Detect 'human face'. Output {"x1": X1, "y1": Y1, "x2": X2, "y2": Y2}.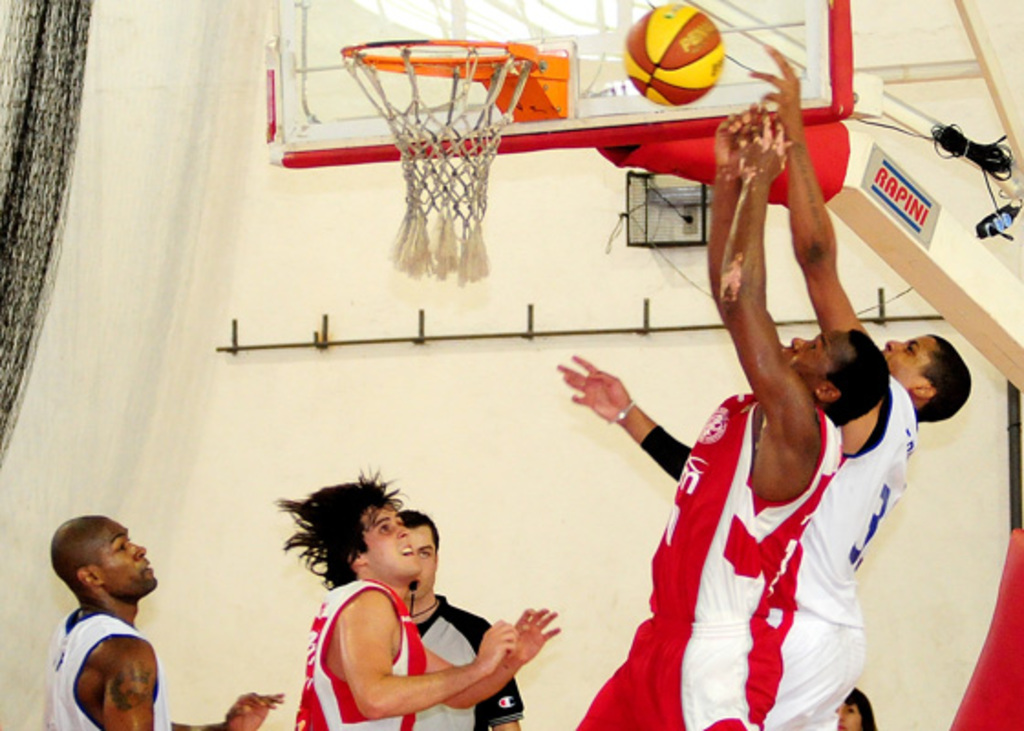
{"x1": 837, "y1": 698, "x2": 858, "y2": 729}.
